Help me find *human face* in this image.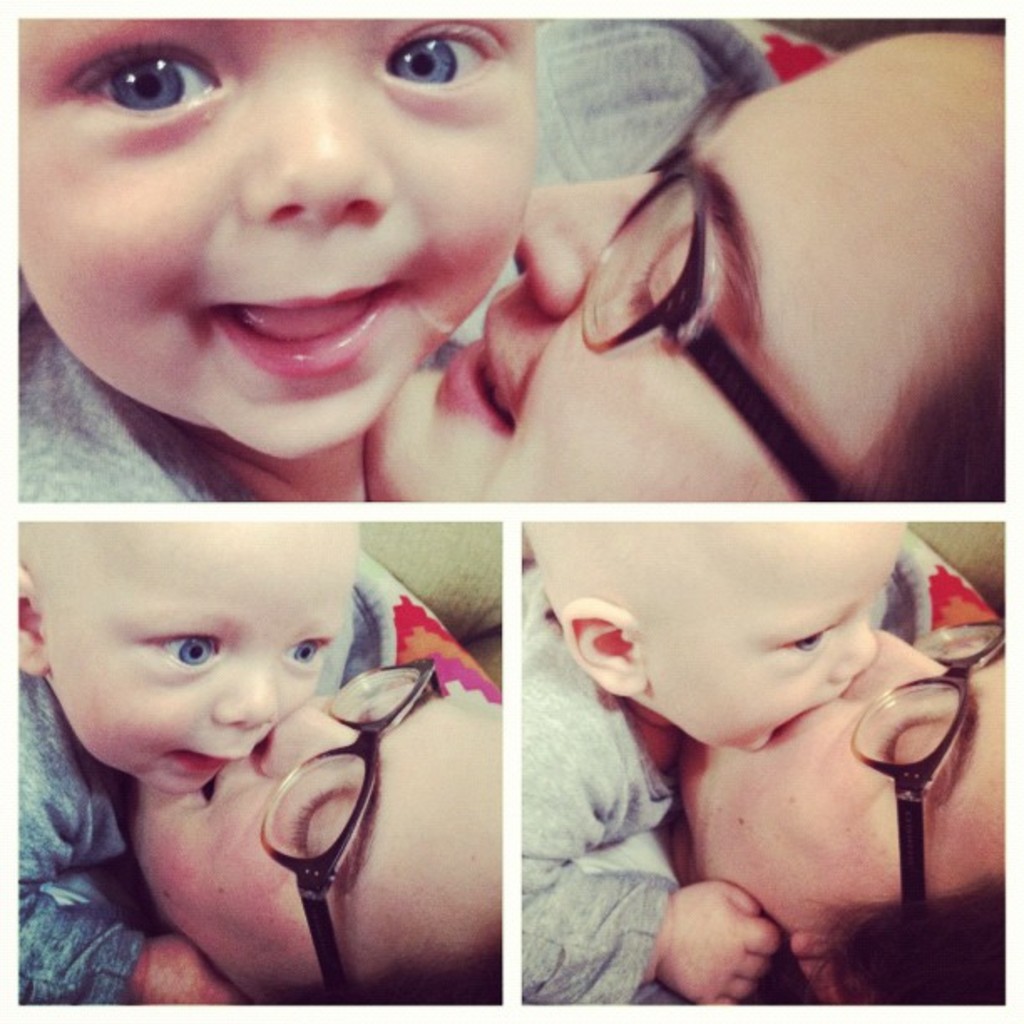
Found it: Rect(678, 621, 1007, 1002).
